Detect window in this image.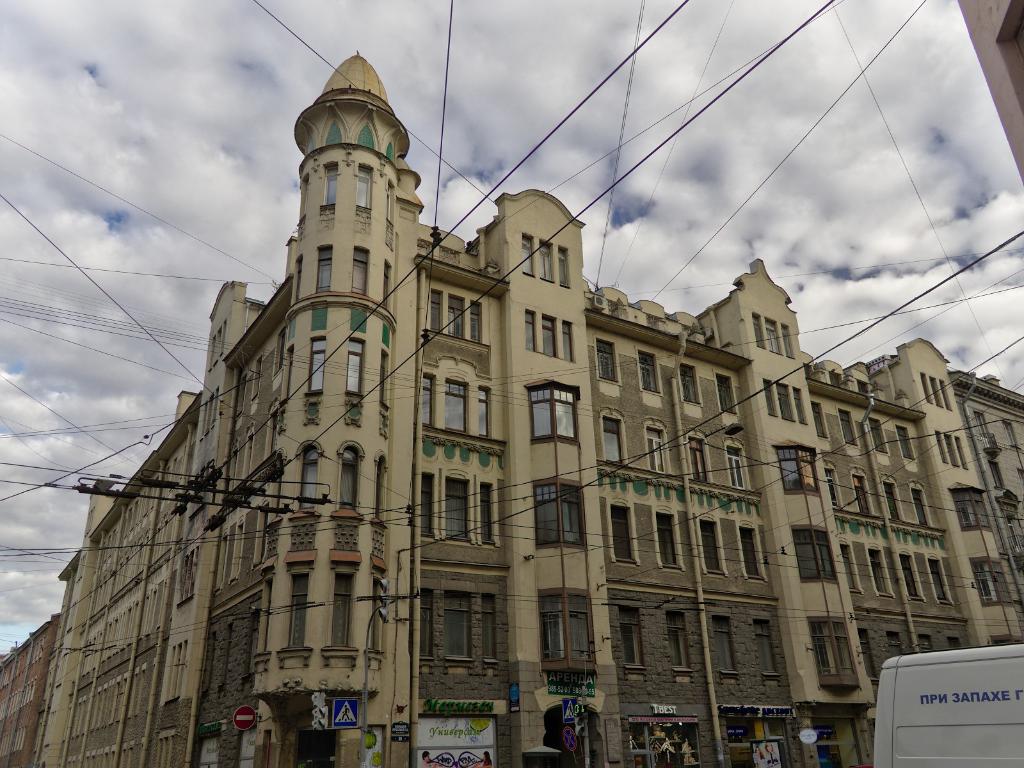
Detection: <region>776, 443, 805, 496</region>.
